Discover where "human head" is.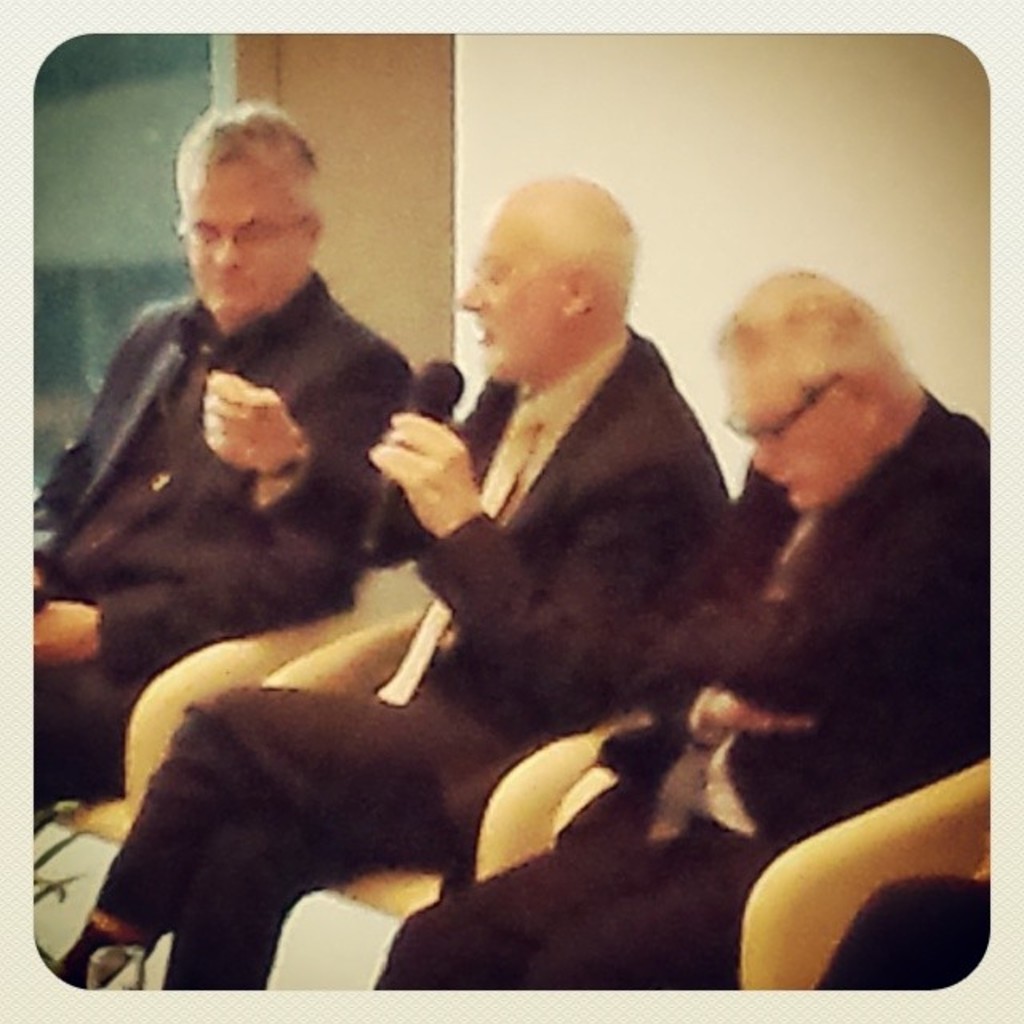
Discovered at (x1=458, y1=174, x2=638, y2=379).
